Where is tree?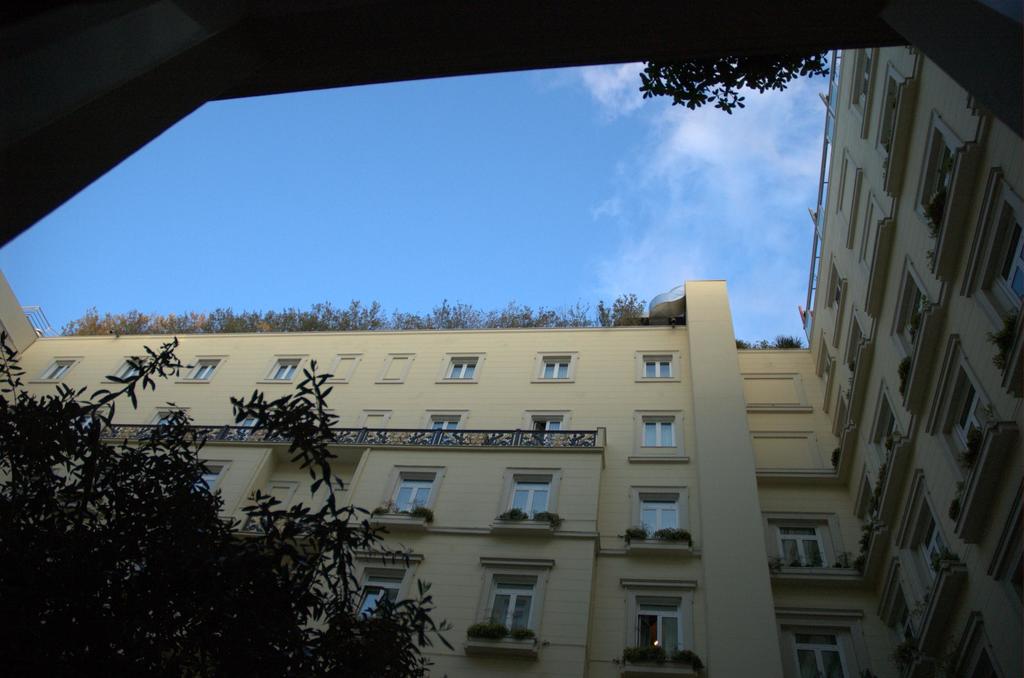
Rect(637, 45, 834, 113).
